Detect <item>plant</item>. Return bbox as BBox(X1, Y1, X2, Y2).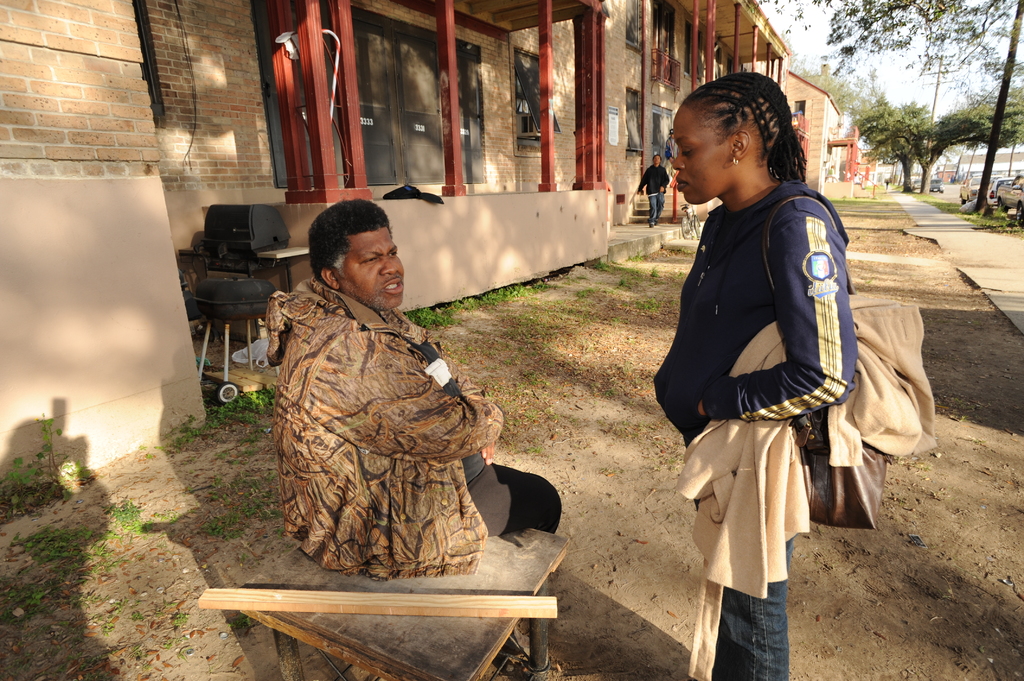
BBox(451, 277, 540, 307).
